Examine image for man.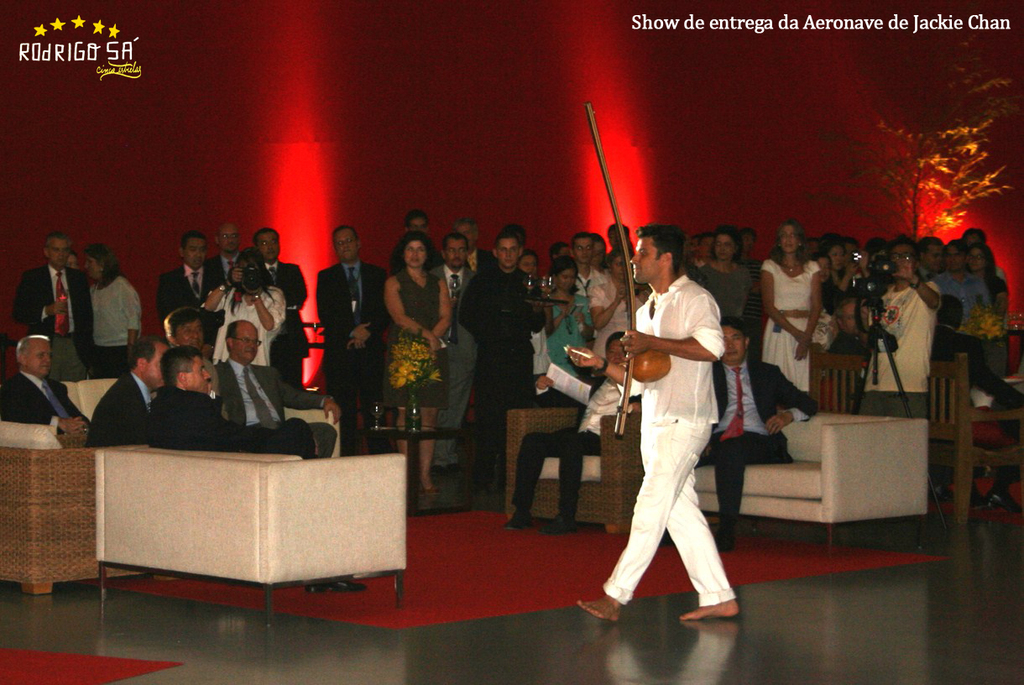
Examination result: 157:229:221:319.
